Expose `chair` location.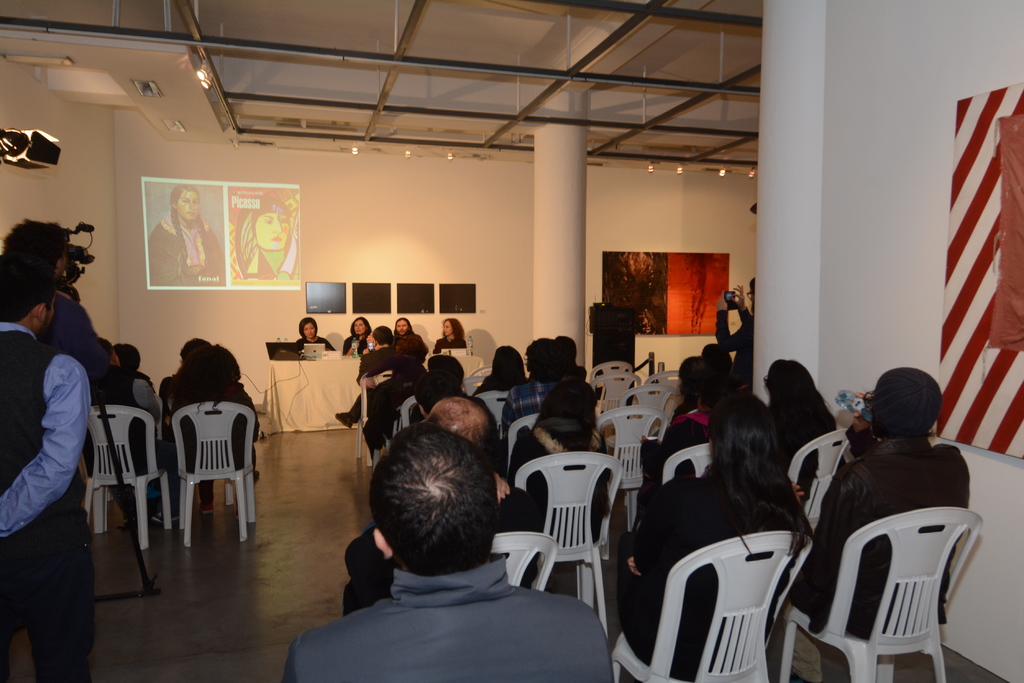
Exposed at locate(69, 405, 172, 547).
